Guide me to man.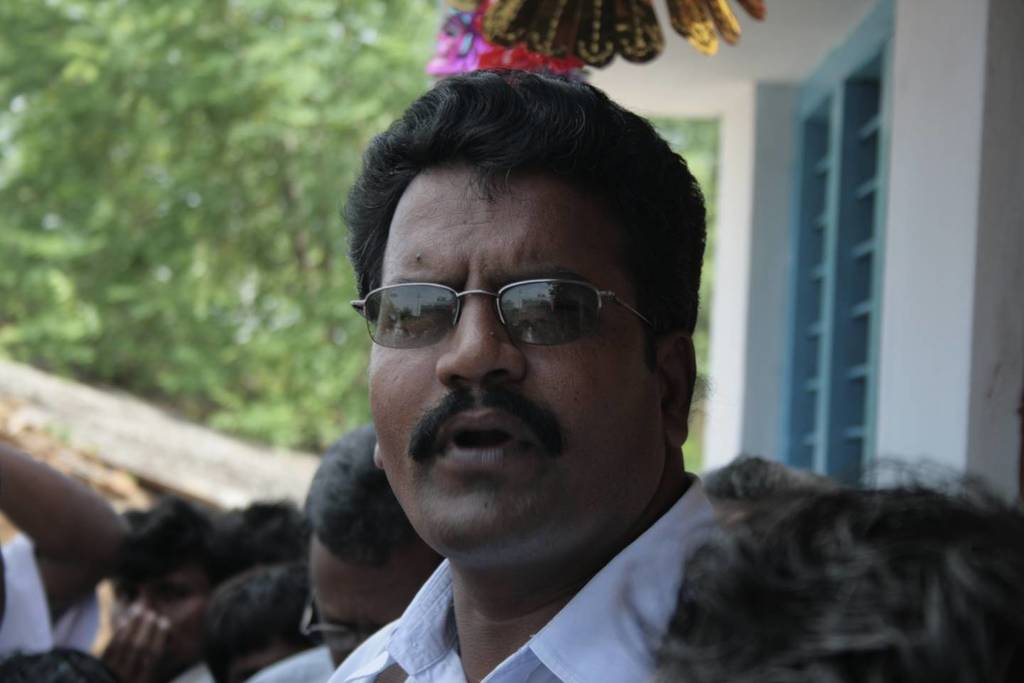
Guidance: (202, 557, 307, 678).
